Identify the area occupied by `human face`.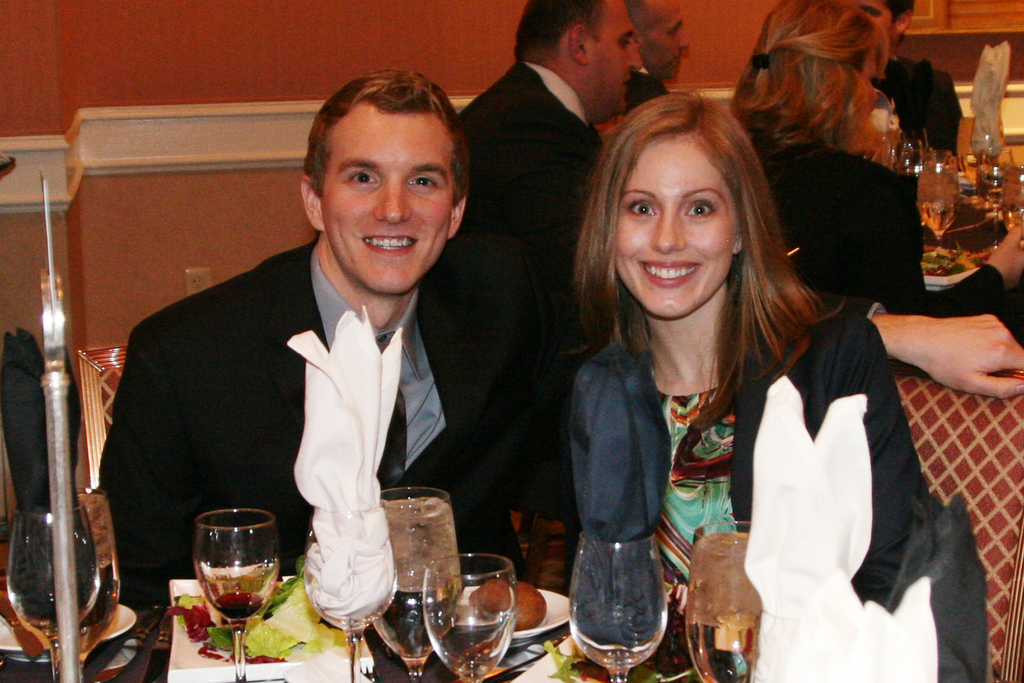
Area: <box>619,135,732,315</box>.
